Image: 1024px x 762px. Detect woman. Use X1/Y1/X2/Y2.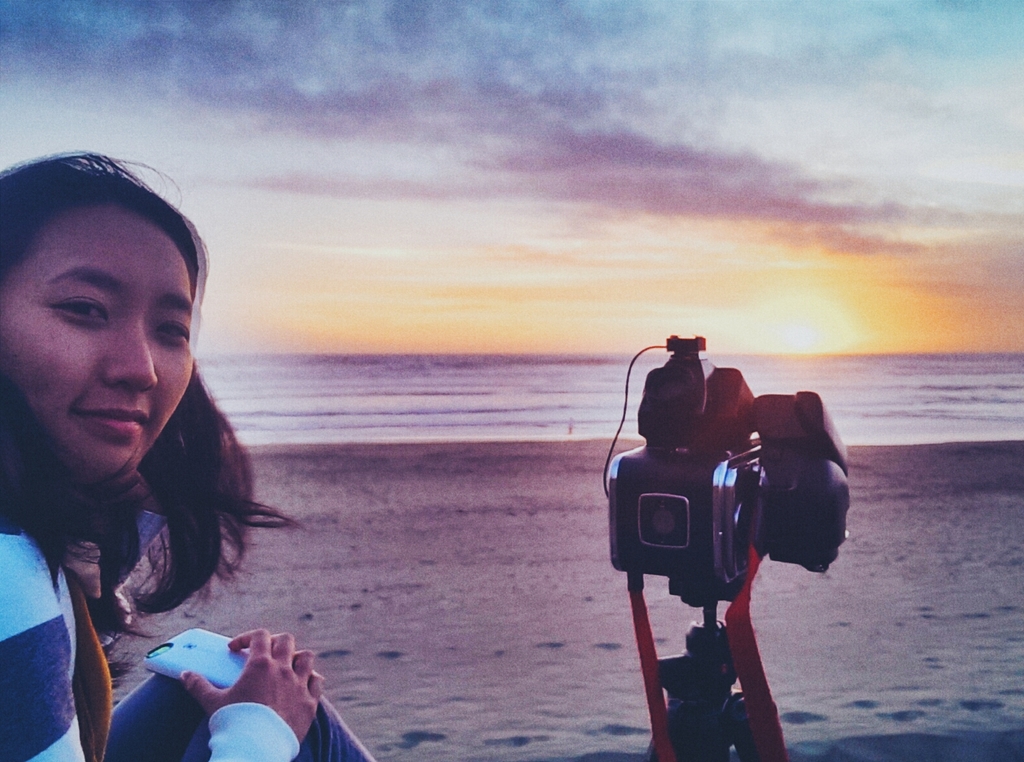
0/151/370/761.
